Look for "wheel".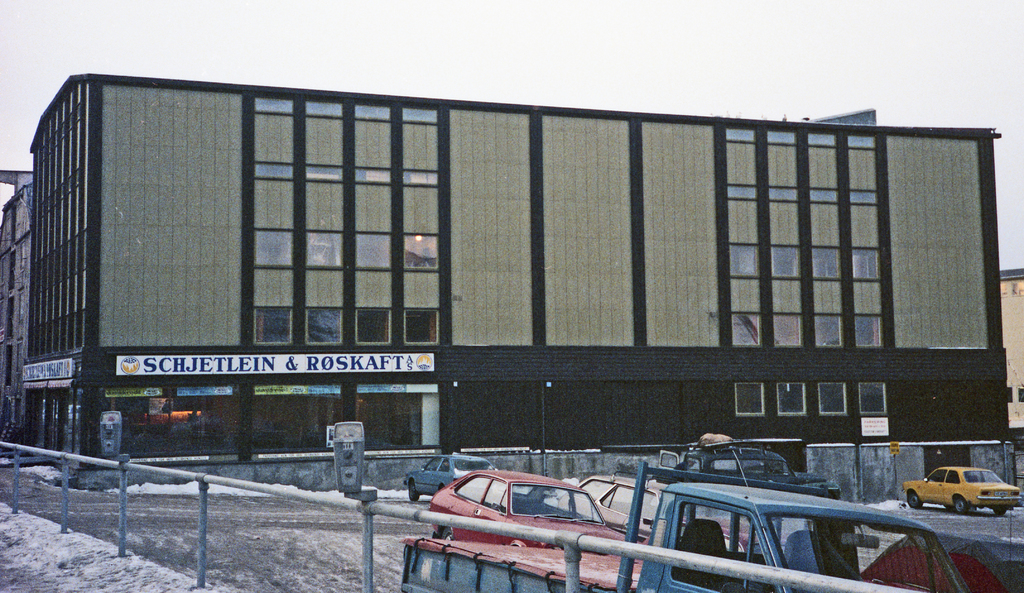
Found: box=[956, 496, 971, 512].
